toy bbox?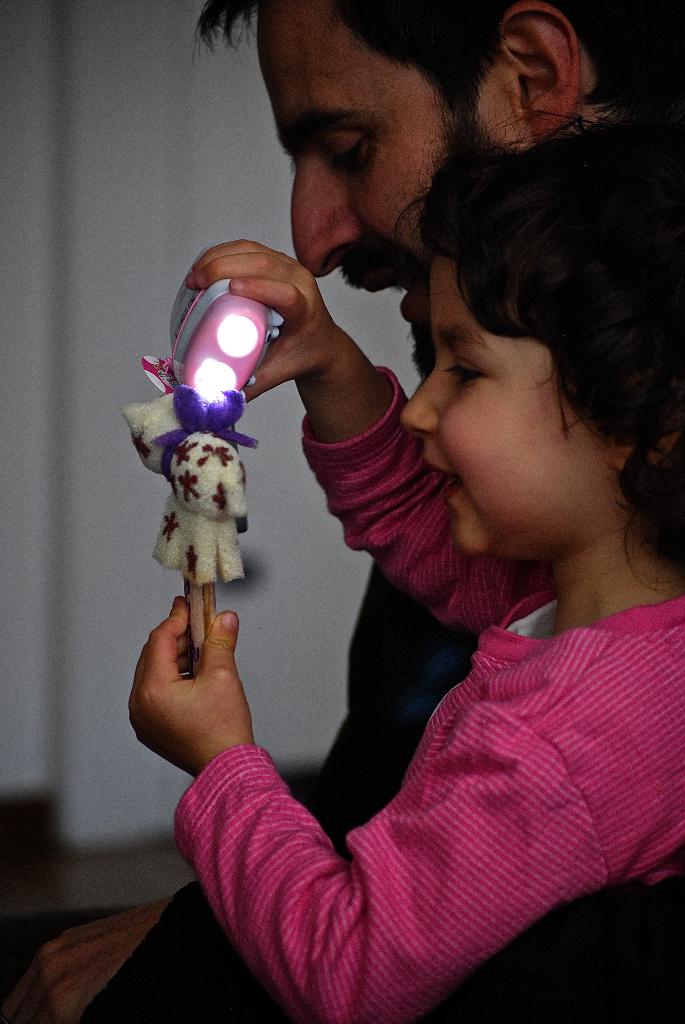
{"x1": 129, "y1": 444, "x2": 274, "y2": 602}
